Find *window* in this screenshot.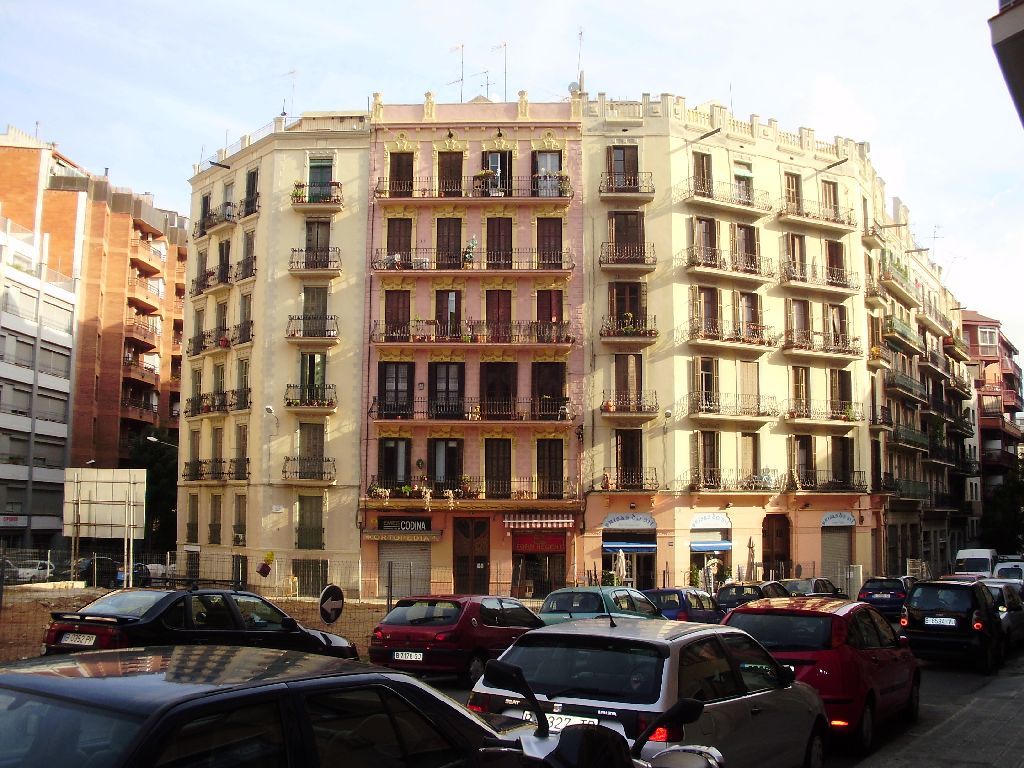
The bounding box for *window* is (left=701, top=357, right=717, bottom=408).
